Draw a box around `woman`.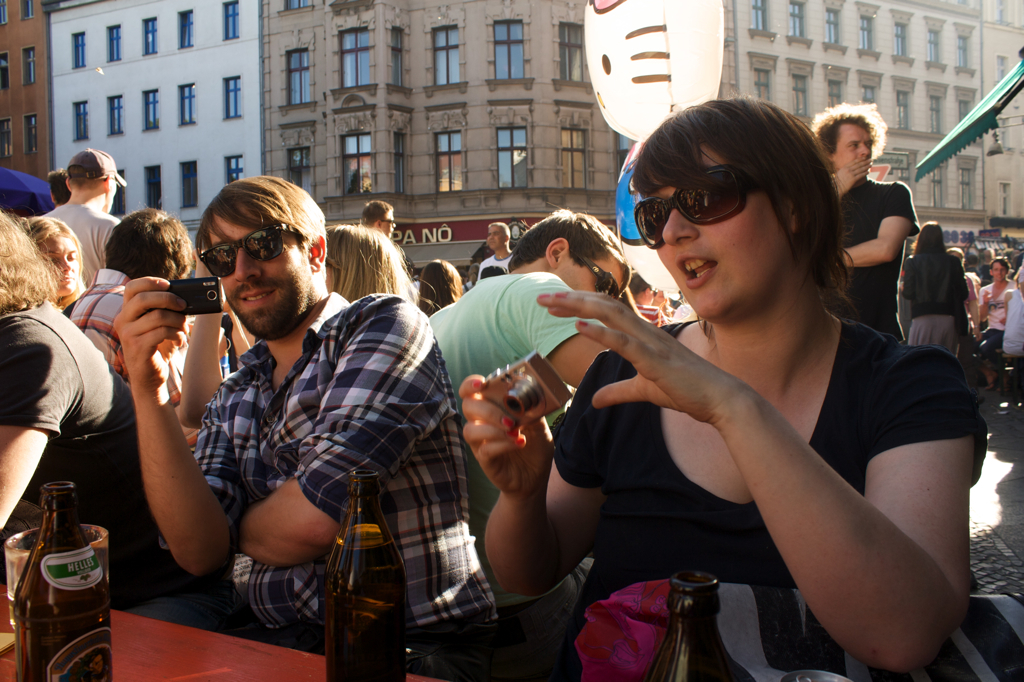
(x1=22, y1=210, x2=89, y2=310).
